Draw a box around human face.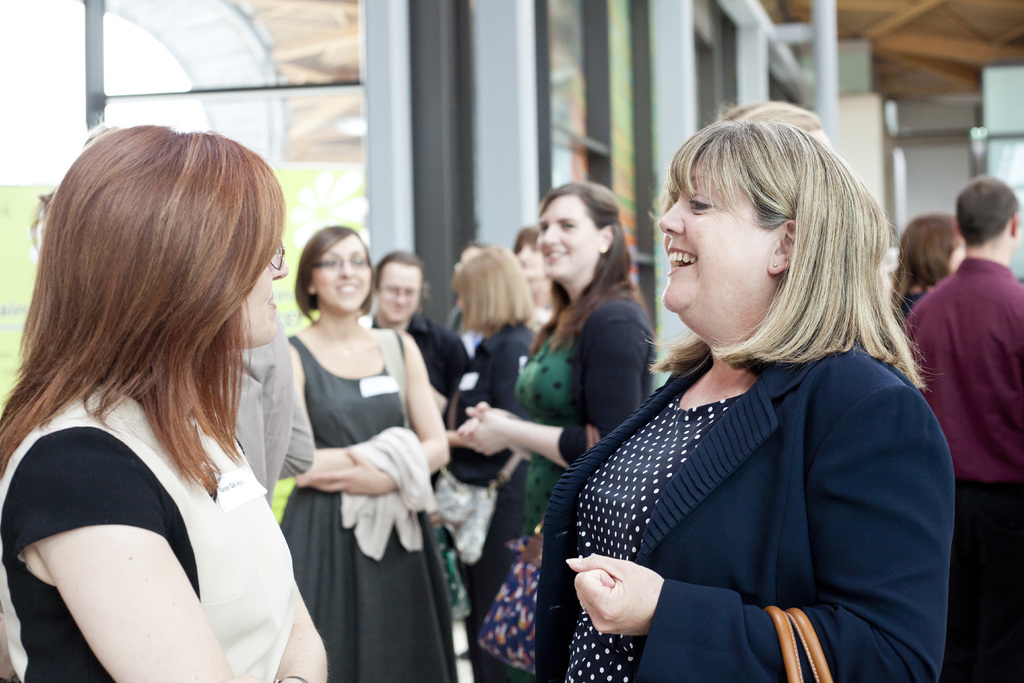
bbox(232, 220, 291, 343).
